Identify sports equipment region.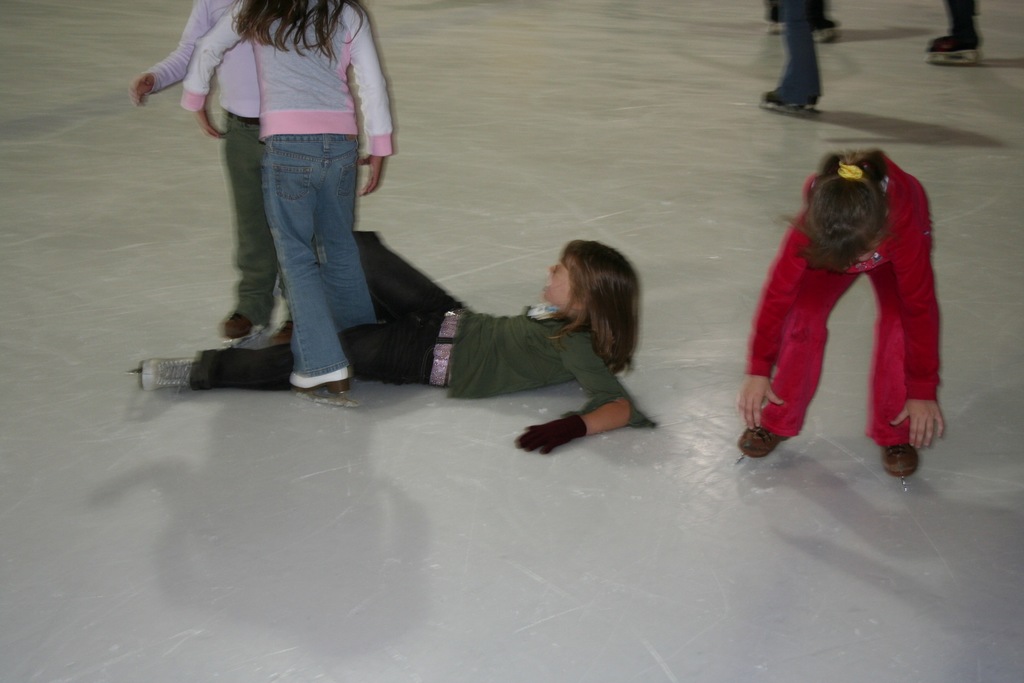
Region: detection(737, 425, 789, 459).
